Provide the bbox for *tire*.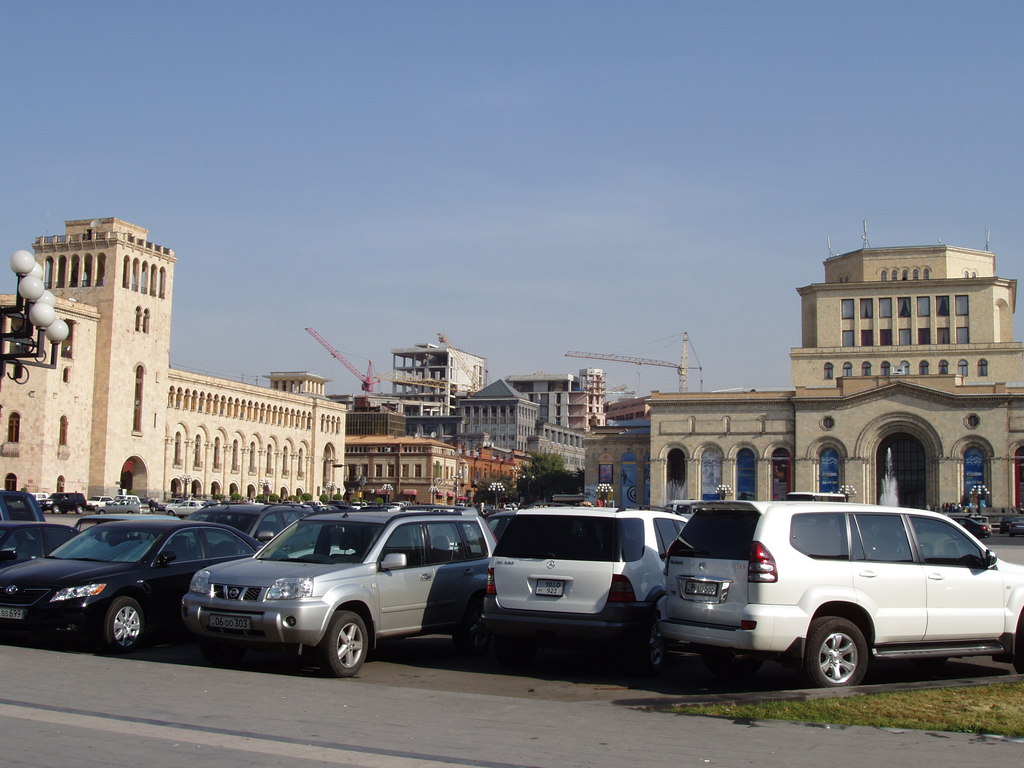
[left=801, top=614, right=868, bottom=687].
